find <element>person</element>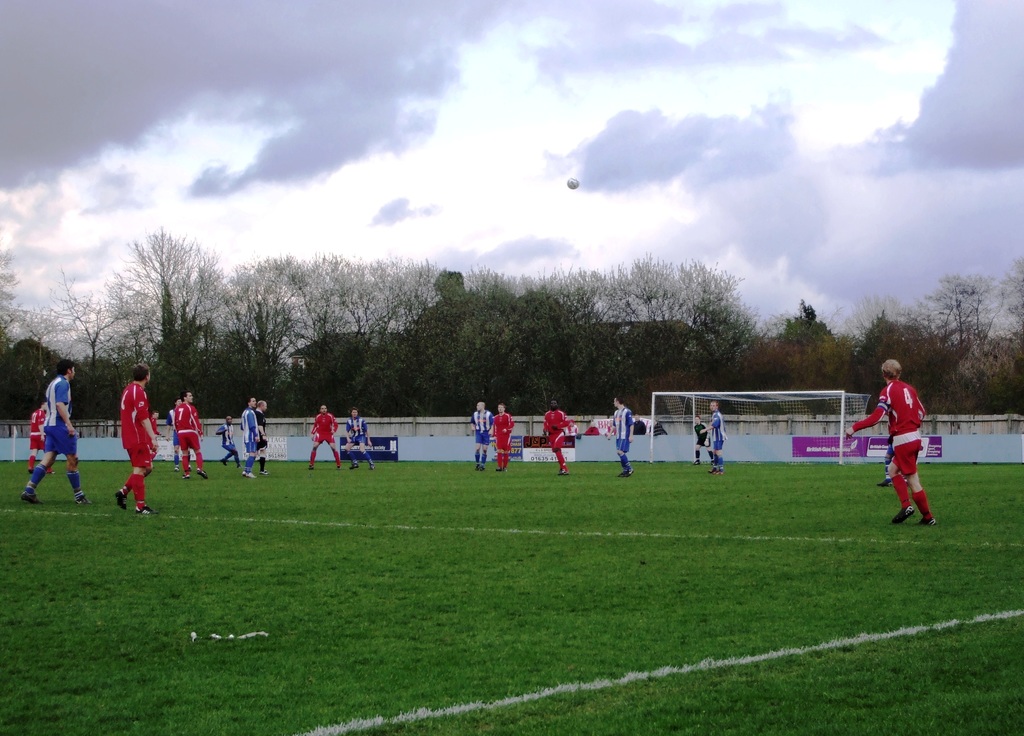
locate(563, 420, 578, 436)
